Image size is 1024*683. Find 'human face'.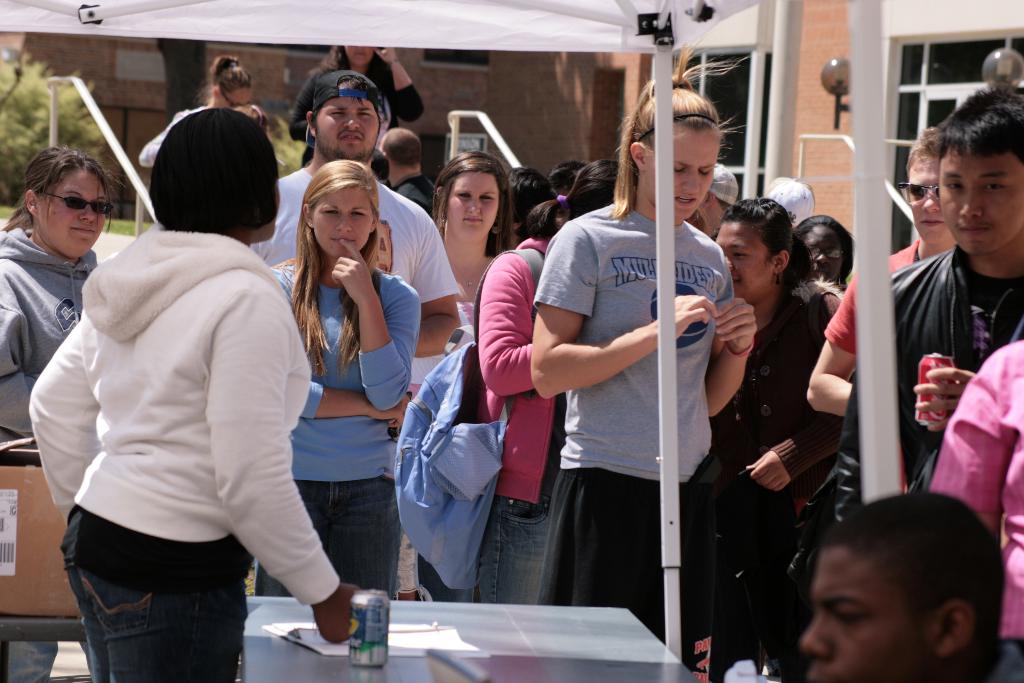
bbox=(36, 44, 1023, 682).
